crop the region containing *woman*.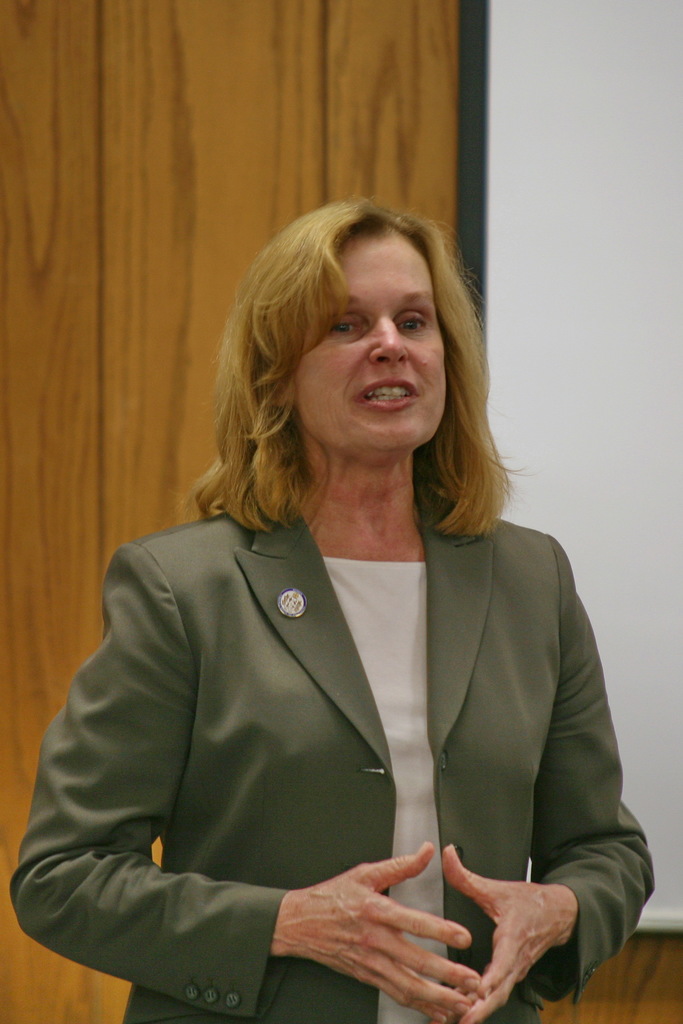
Crop region: crop(42, 197, 621, 1023).
